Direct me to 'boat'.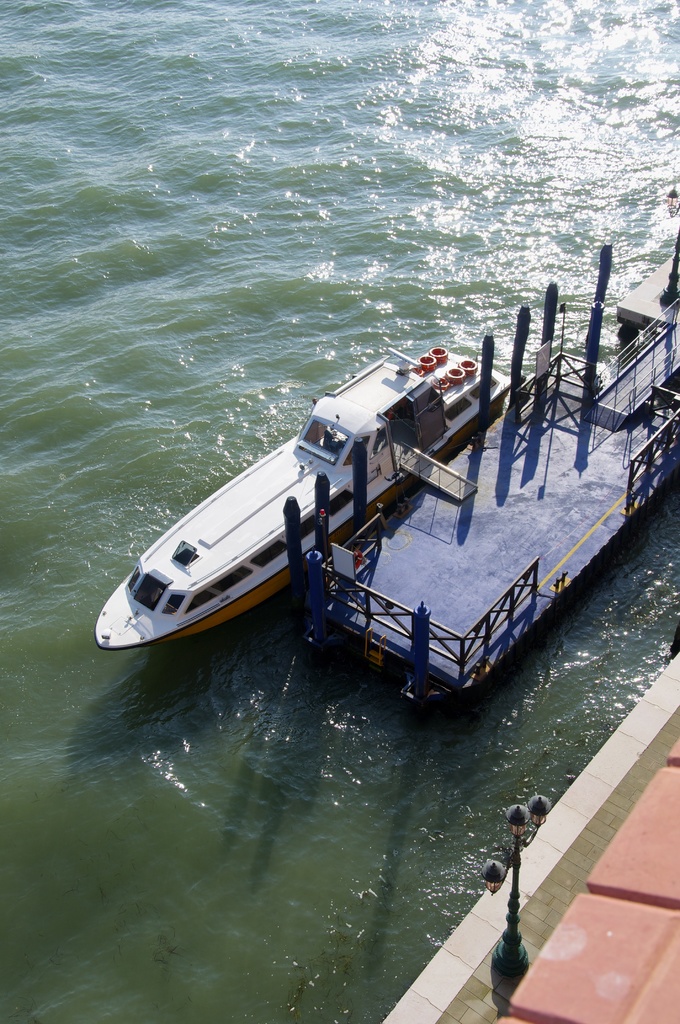
Direction: l=296, t=195, r=679, b=678.
